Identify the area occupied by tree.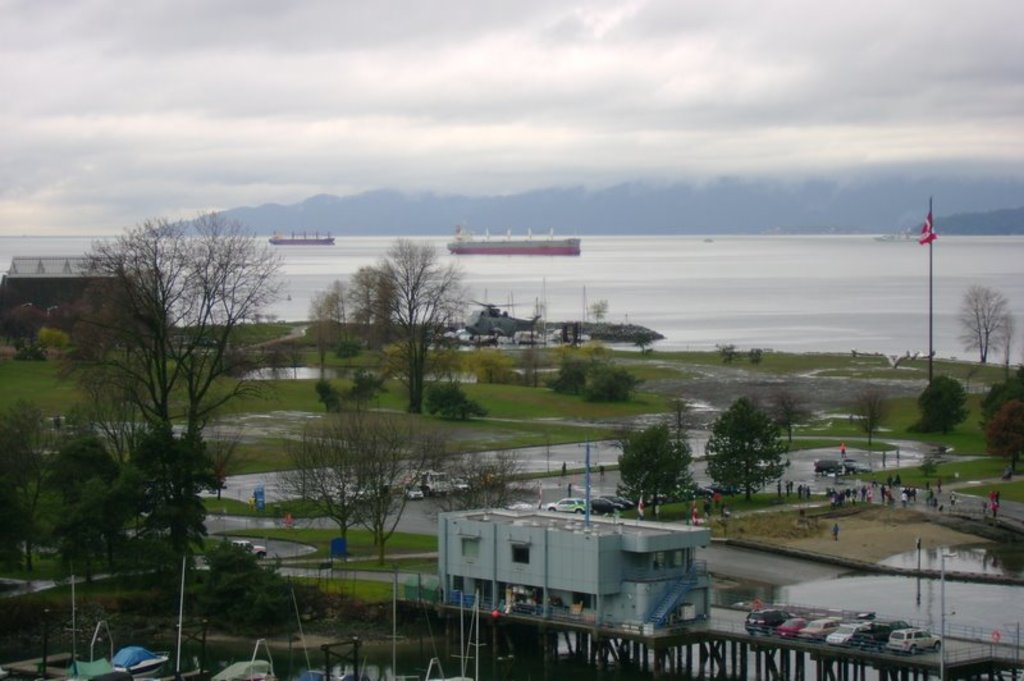
Area: left=0, top=396, right=232, bottom=598.
